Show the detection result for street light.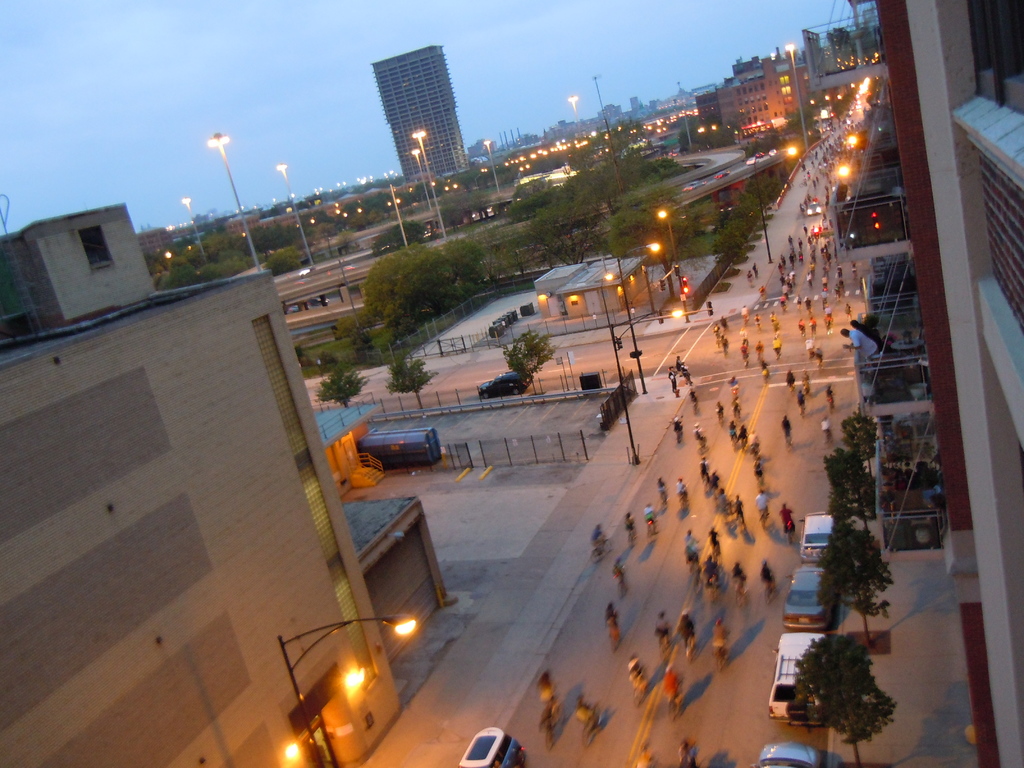
bbox=(408, 127, 448, 239).
